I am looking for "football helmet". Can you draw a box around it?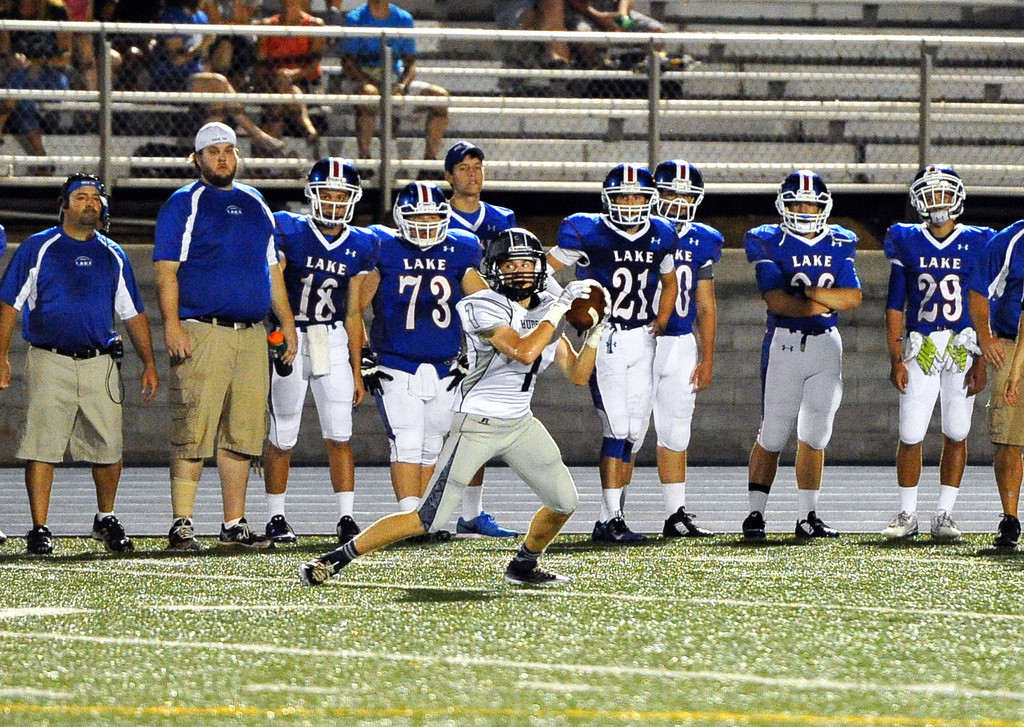
Sure, the bounding box is [x1=771, y1=166, x2=831, y2=239].
